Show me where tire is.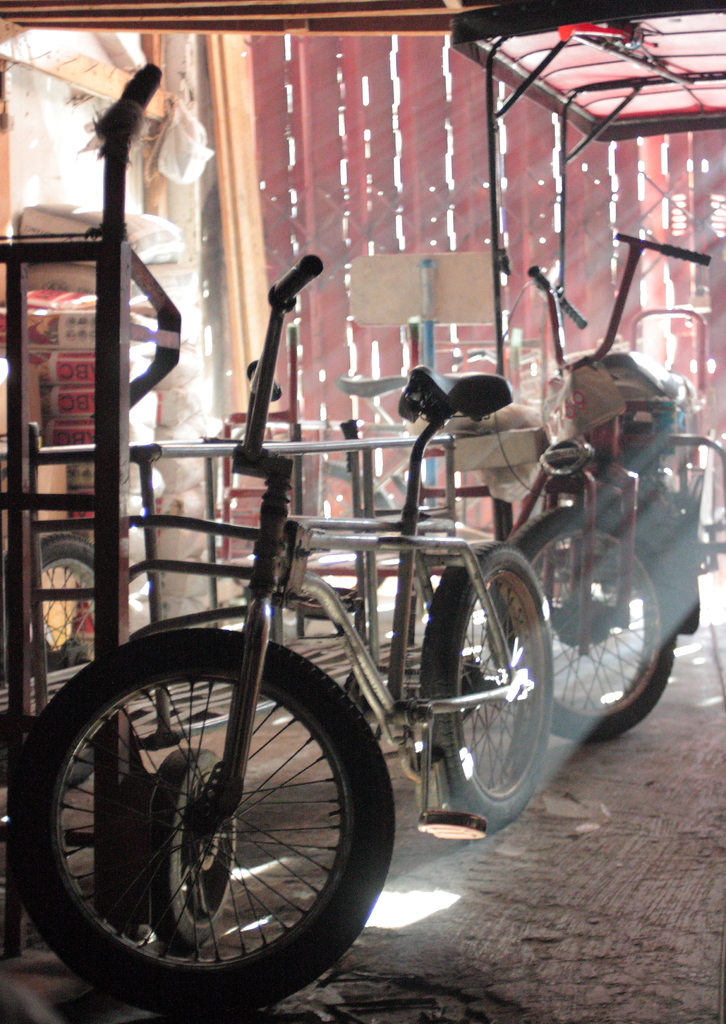
tire is at (282, 461, 396, 616).
